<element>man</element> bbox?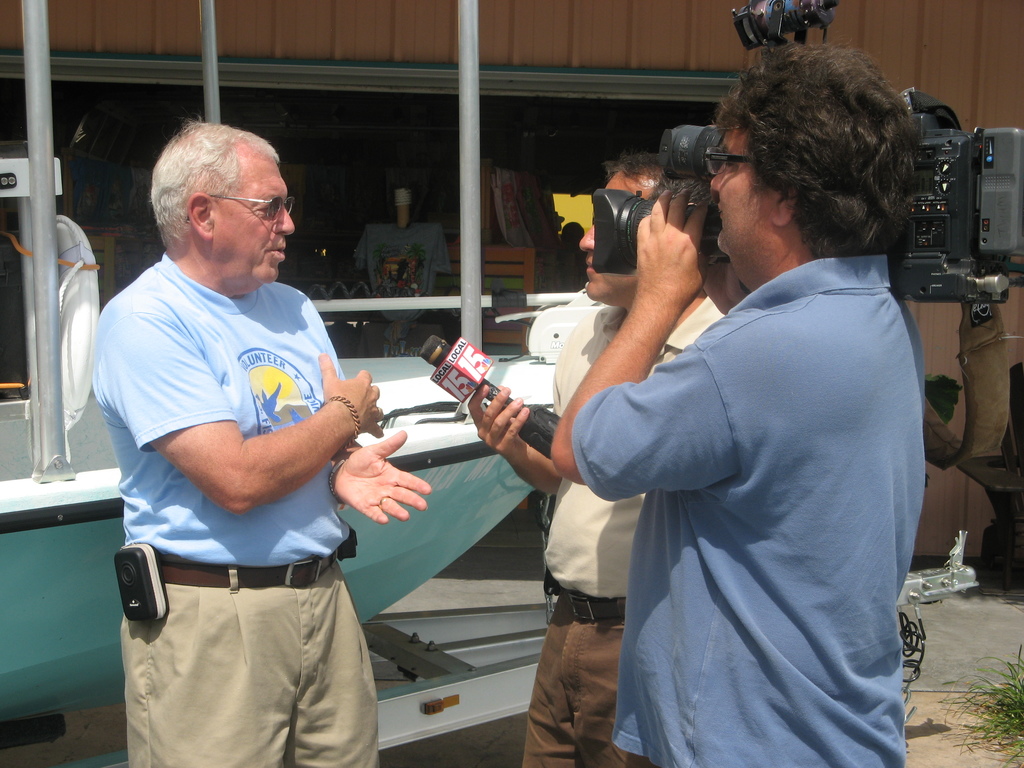
<bbox>548, 31, 930, 767</bbox>
